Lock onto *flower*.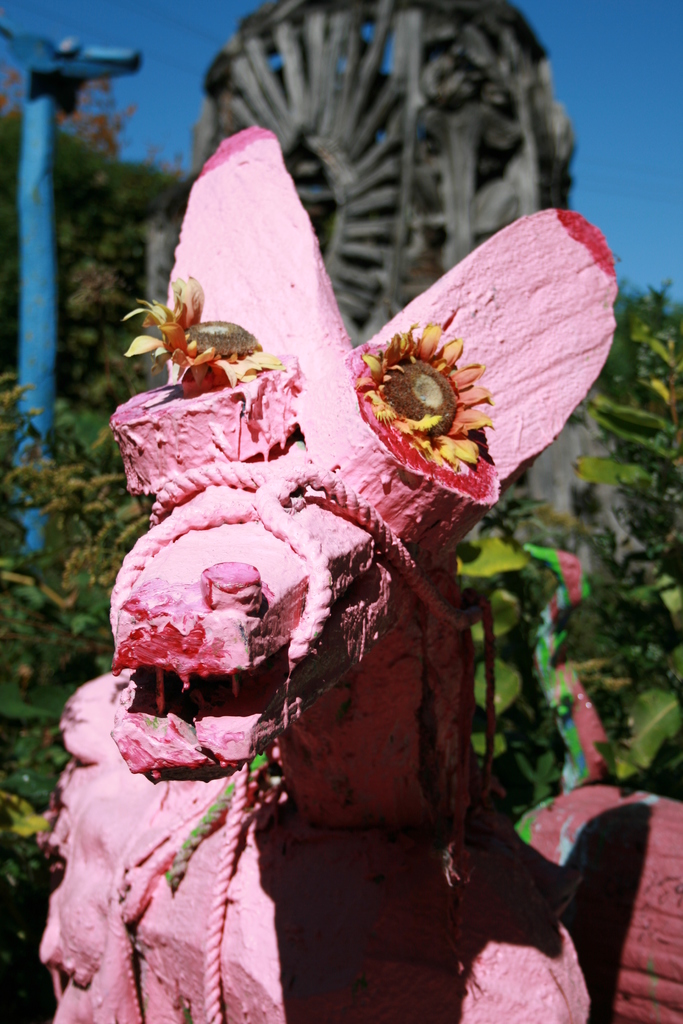
Locked: [122, 271, 283, 398].
